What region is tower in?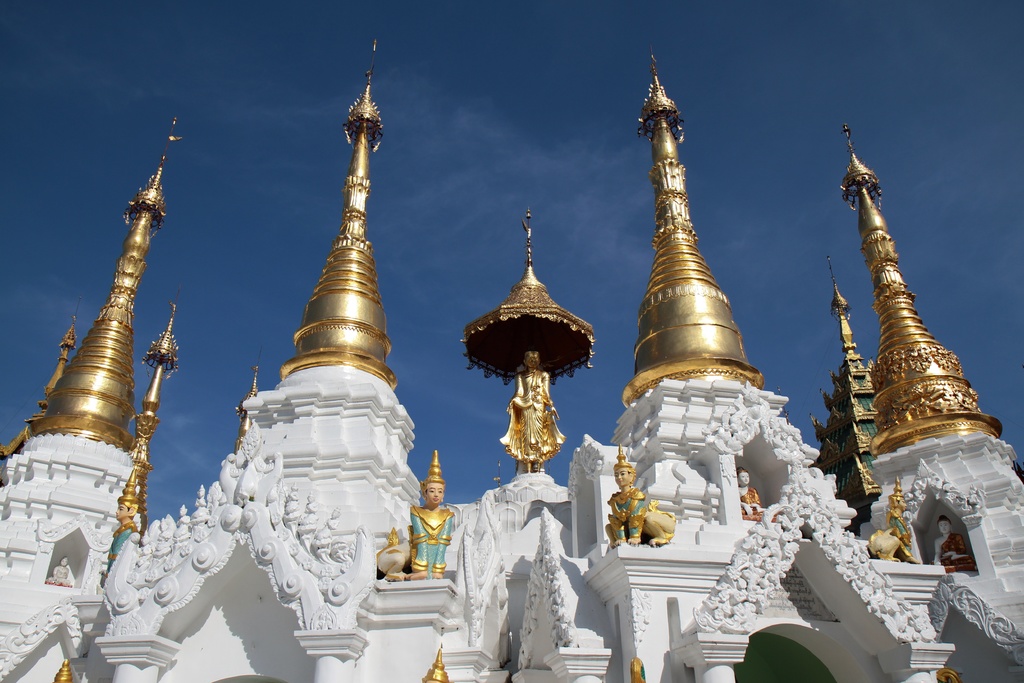
region(0, 111, 182, 682).
